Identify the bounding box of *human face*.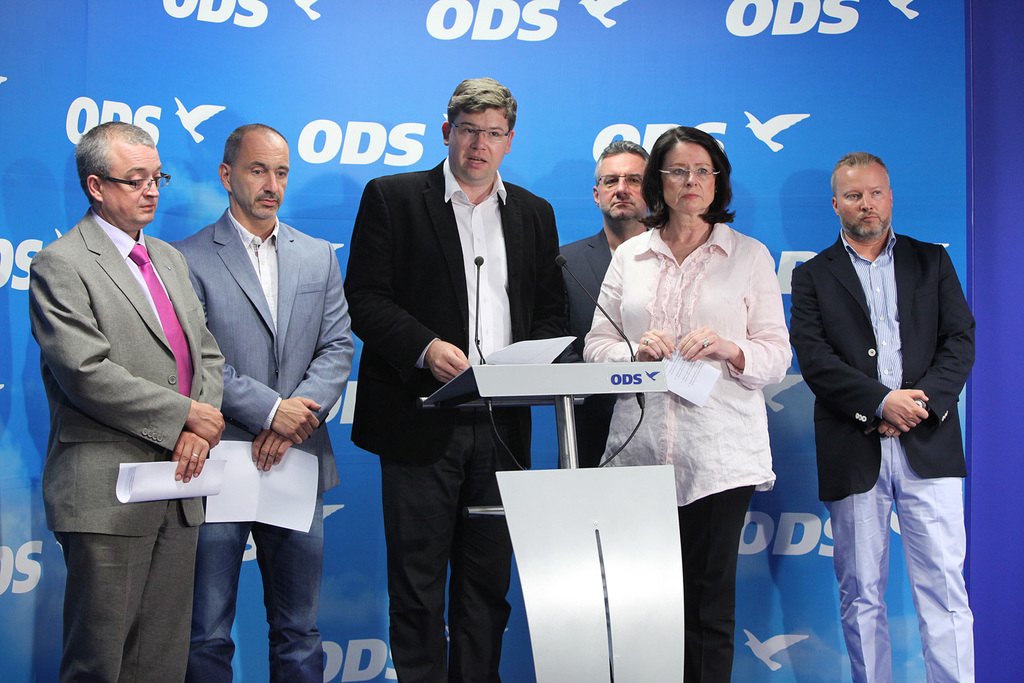
{"x1": 837, "y1": 166, "x2": 890, "y2": 236}.
